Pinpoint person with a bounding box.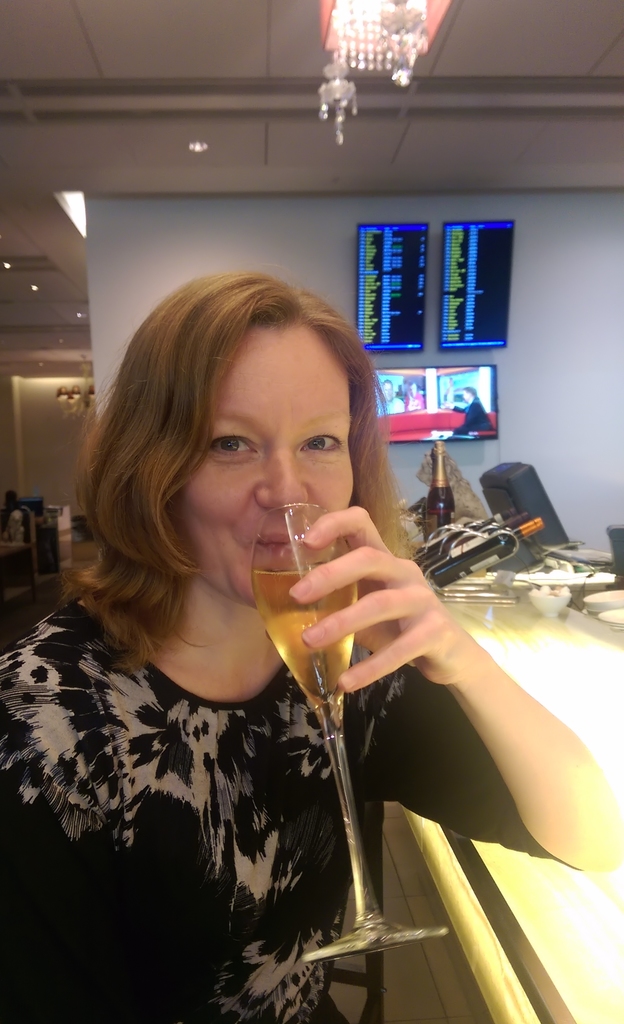
crop(443, 383, 493, 435).
